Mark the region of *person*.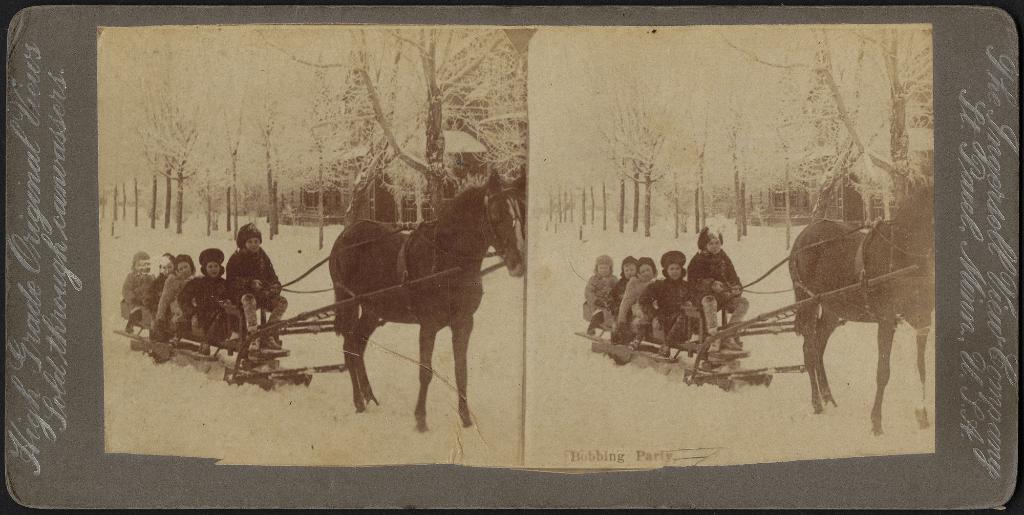
Region: bbox=[684, 220, 748, 348].
